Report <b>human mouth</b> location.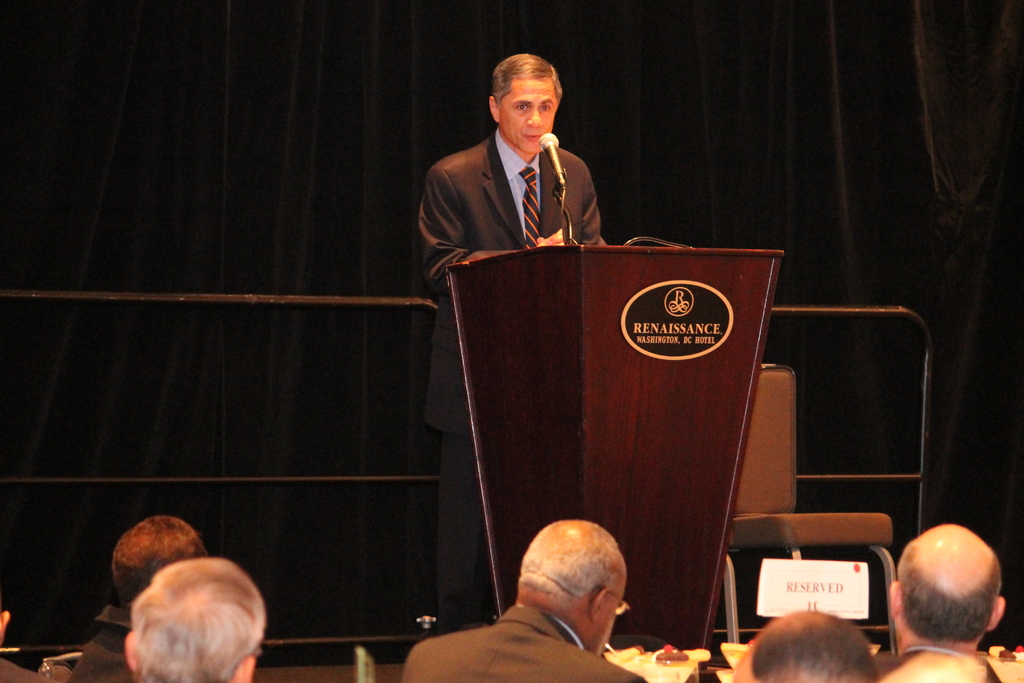
Report: <box>523,135,539,140</box>.
